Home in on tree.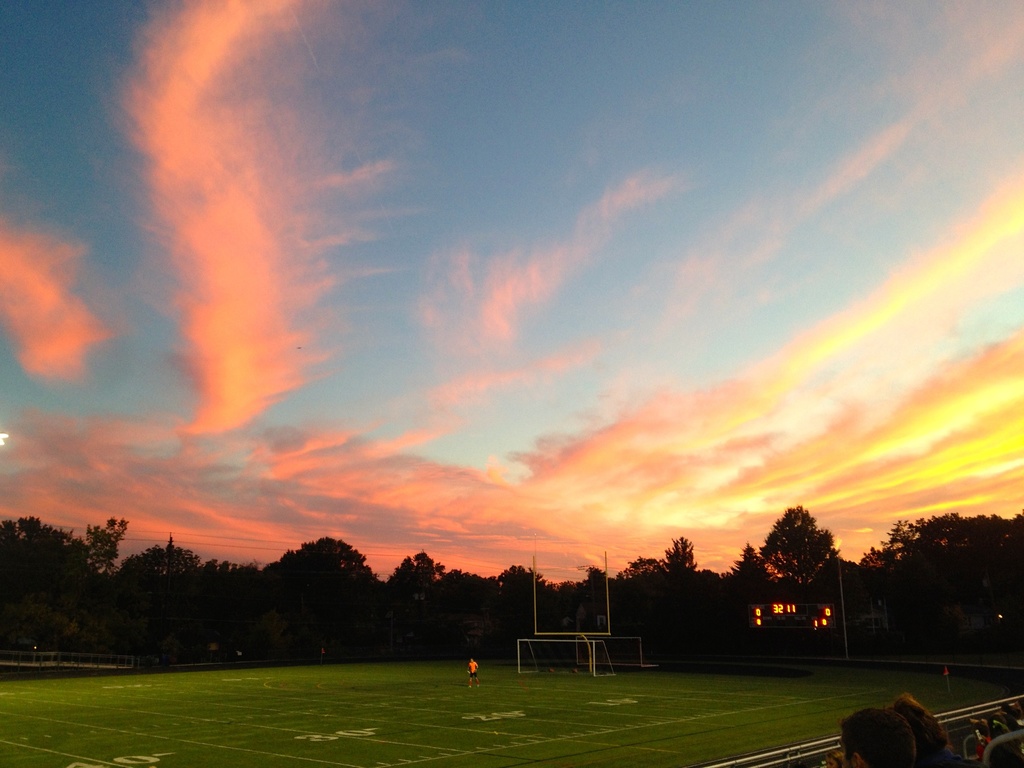
Homed in at (659, 529, 700, 574).
